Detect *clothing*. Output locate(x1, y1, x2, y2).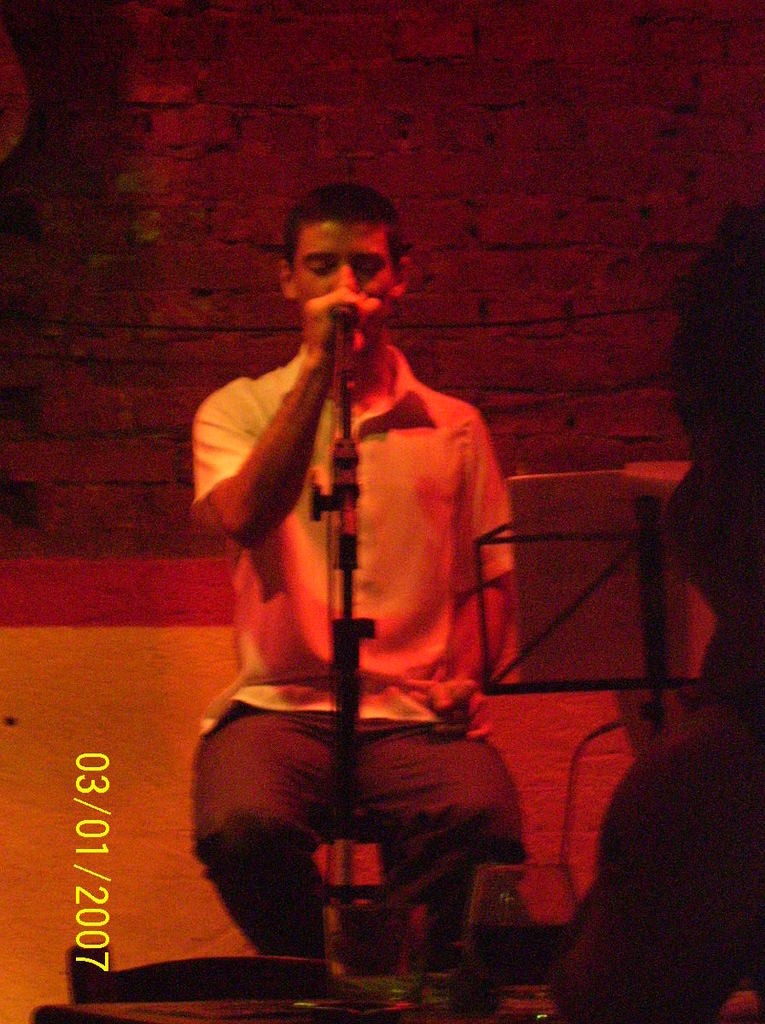
locate(179, 344, 536, 979).
